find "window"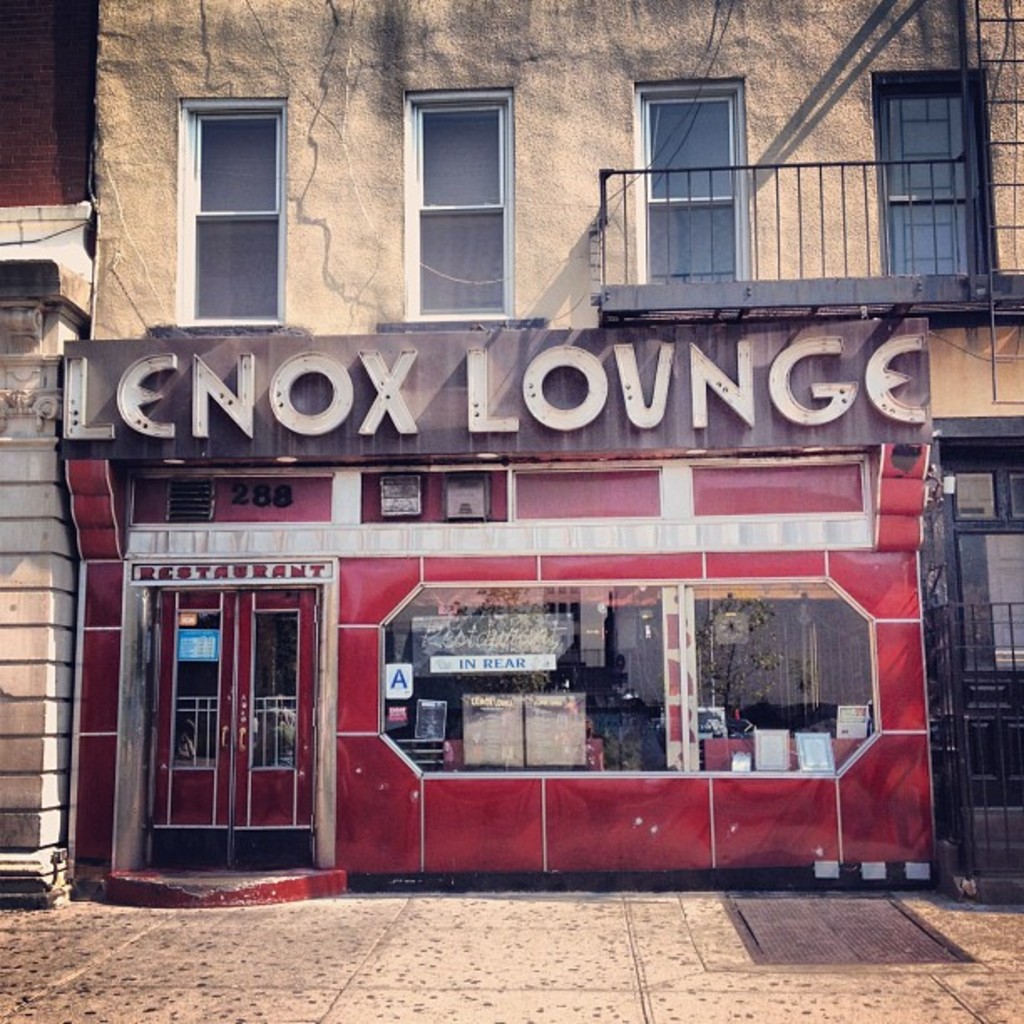
pyautogui.locateOnScreen(415, 95, 509, 325)
